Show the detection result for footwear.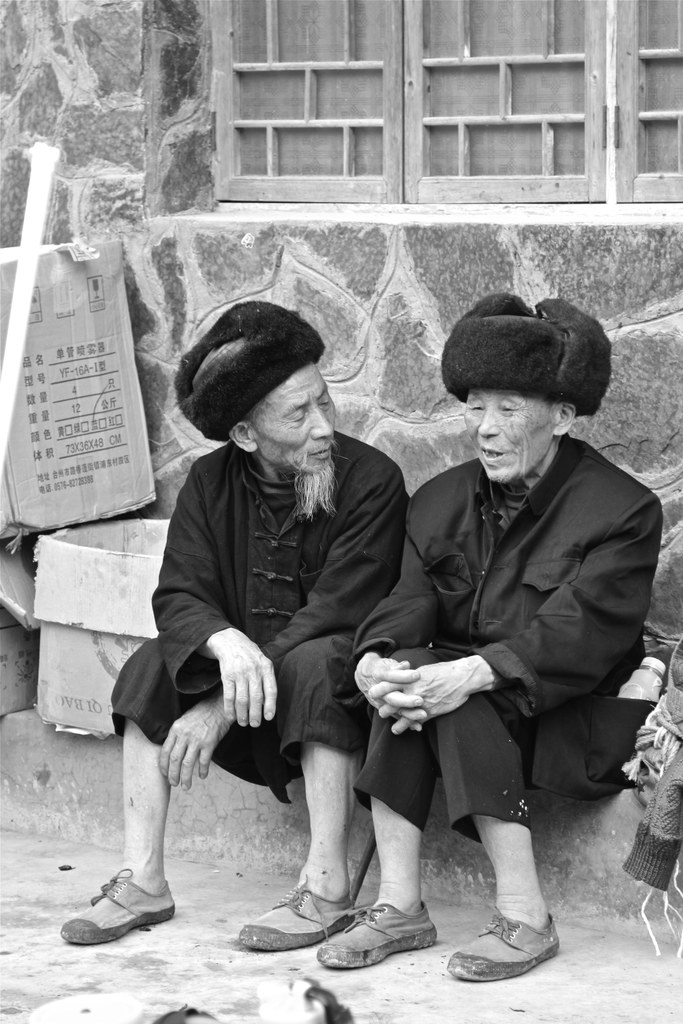
(x1=441, y1=918, x2=554, y2=982).
